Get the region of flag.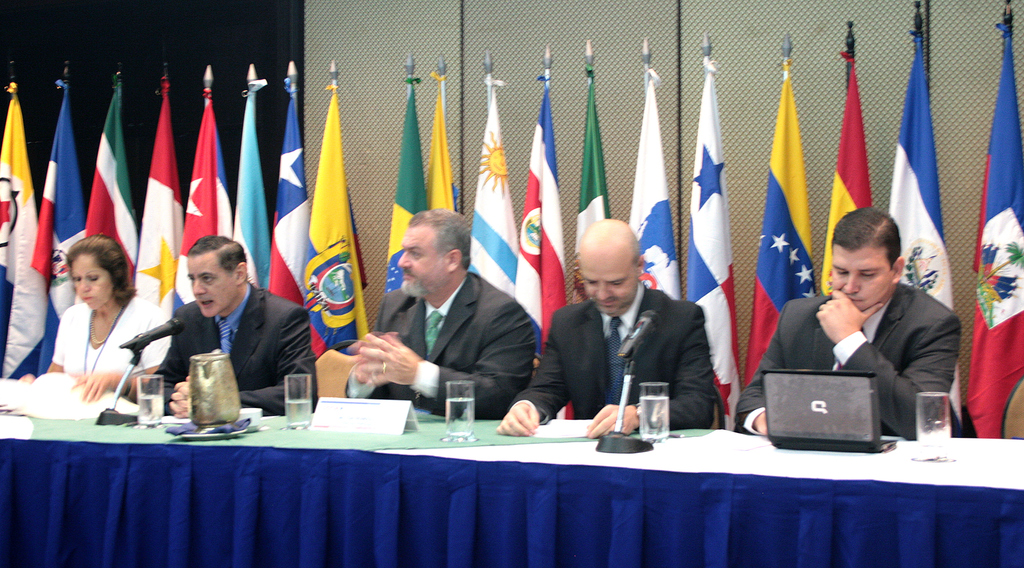
(x1=511, y1=79, x2=564, y2=366).
